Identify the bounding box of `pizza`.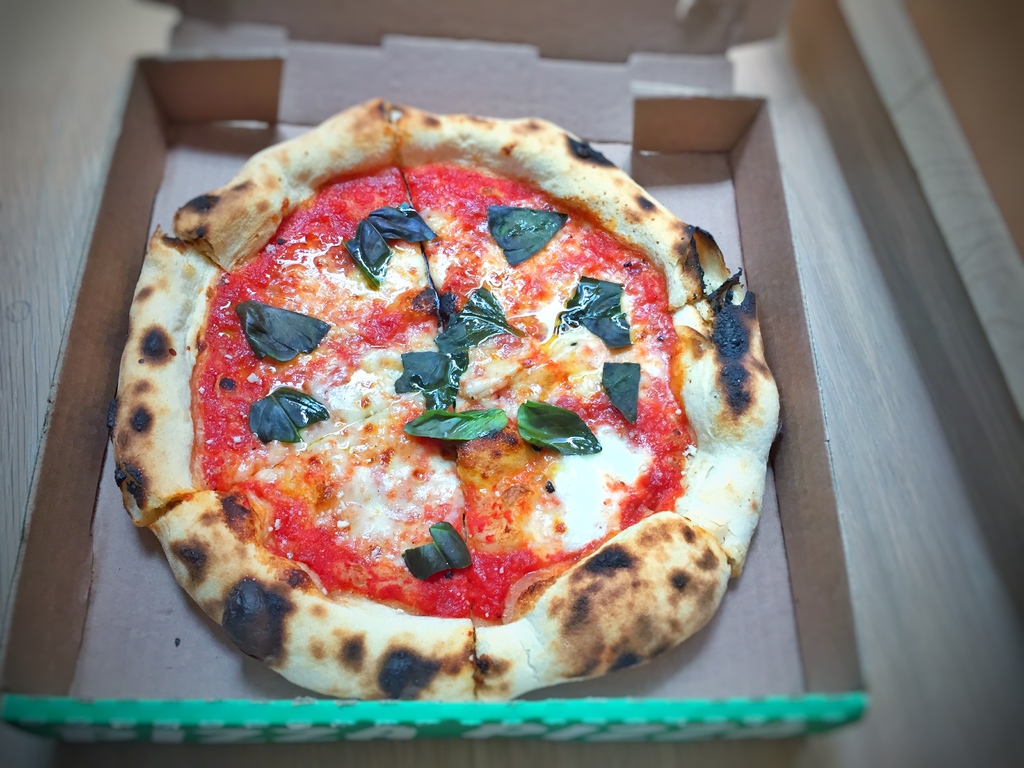
<box>111,90,783,708</box>.
